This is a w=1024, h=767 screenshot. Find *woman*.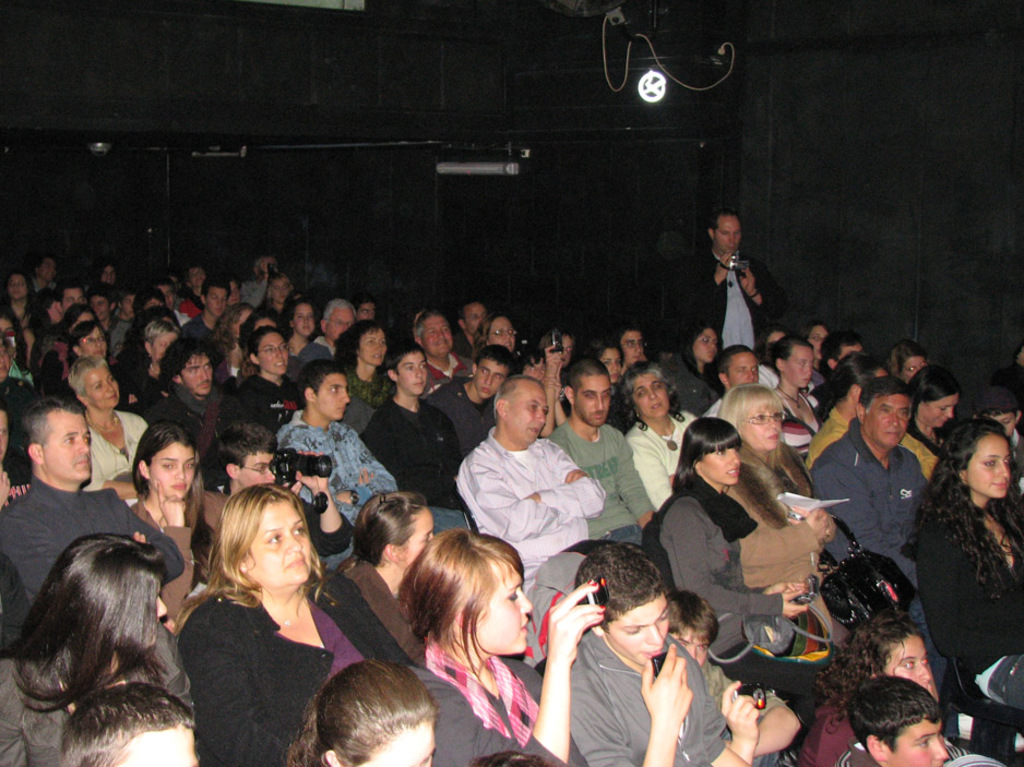
Bounding box: x1=392, y1=520, x2=614, y2=766.
